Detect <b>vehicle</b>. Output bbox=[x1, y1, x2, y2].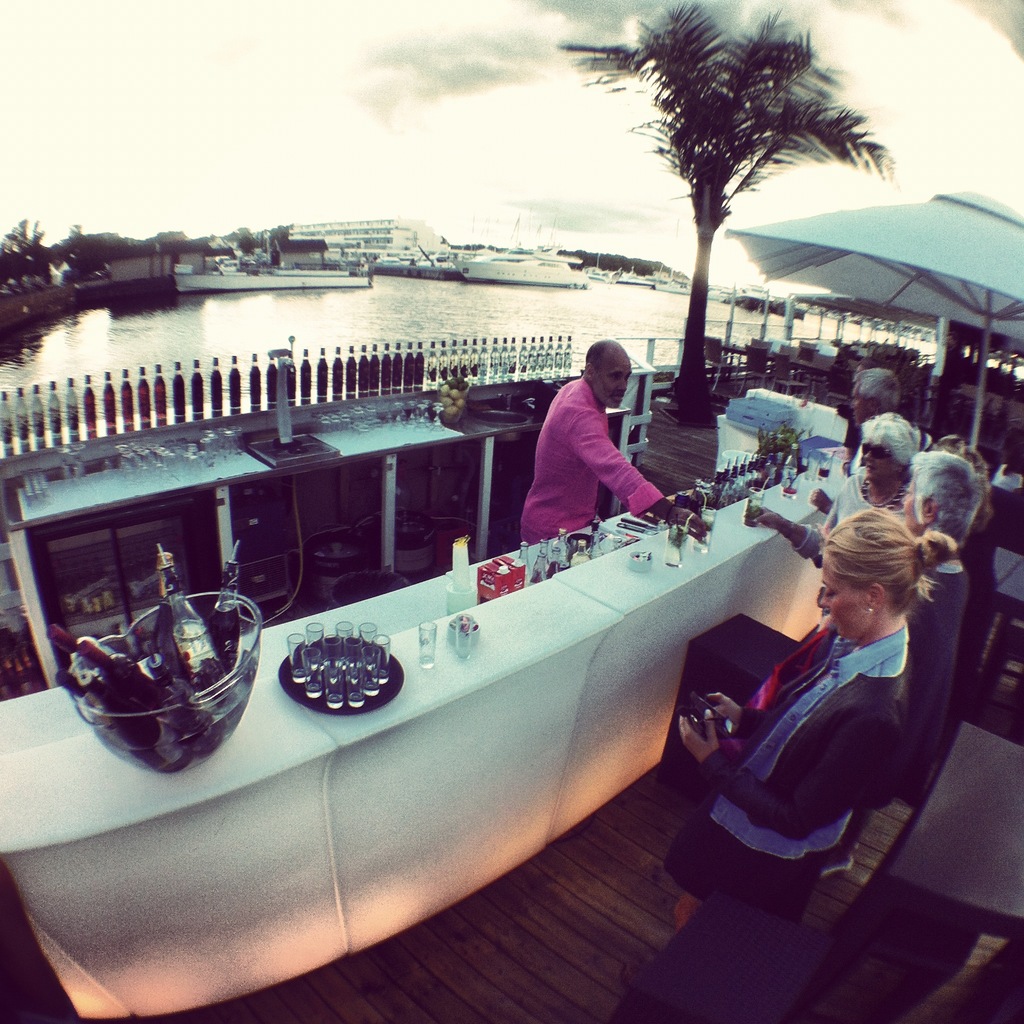
bbox=[449, 241, 594, 287].
